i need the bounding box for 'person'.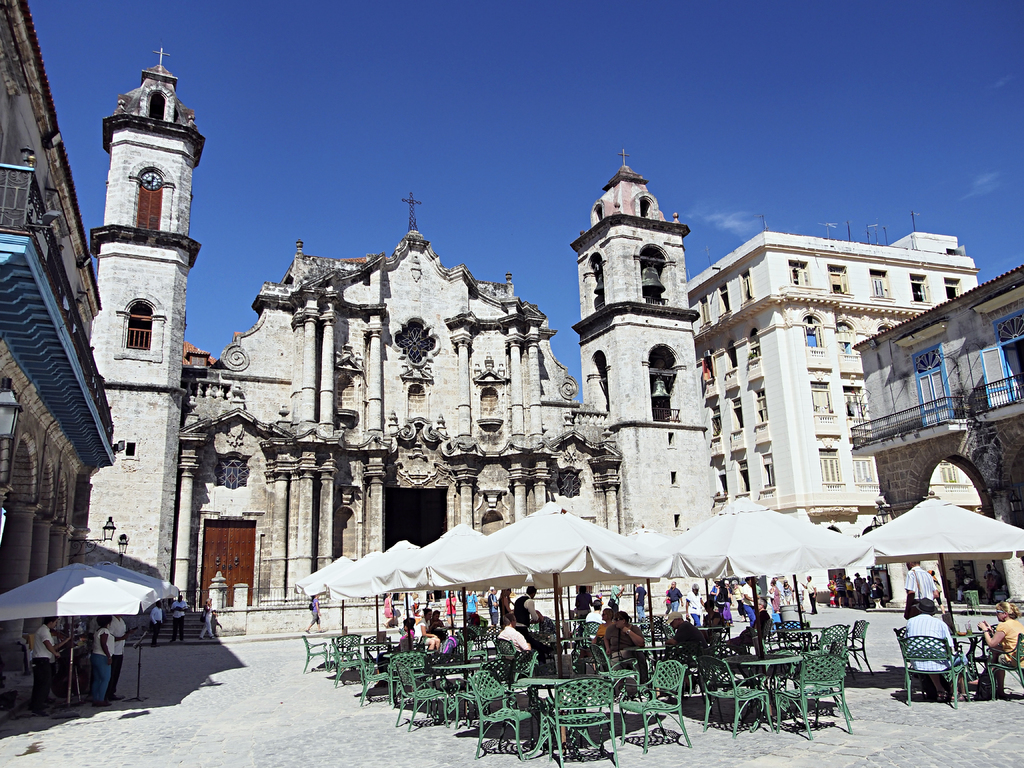
Here it is: [187,580,200,614].
